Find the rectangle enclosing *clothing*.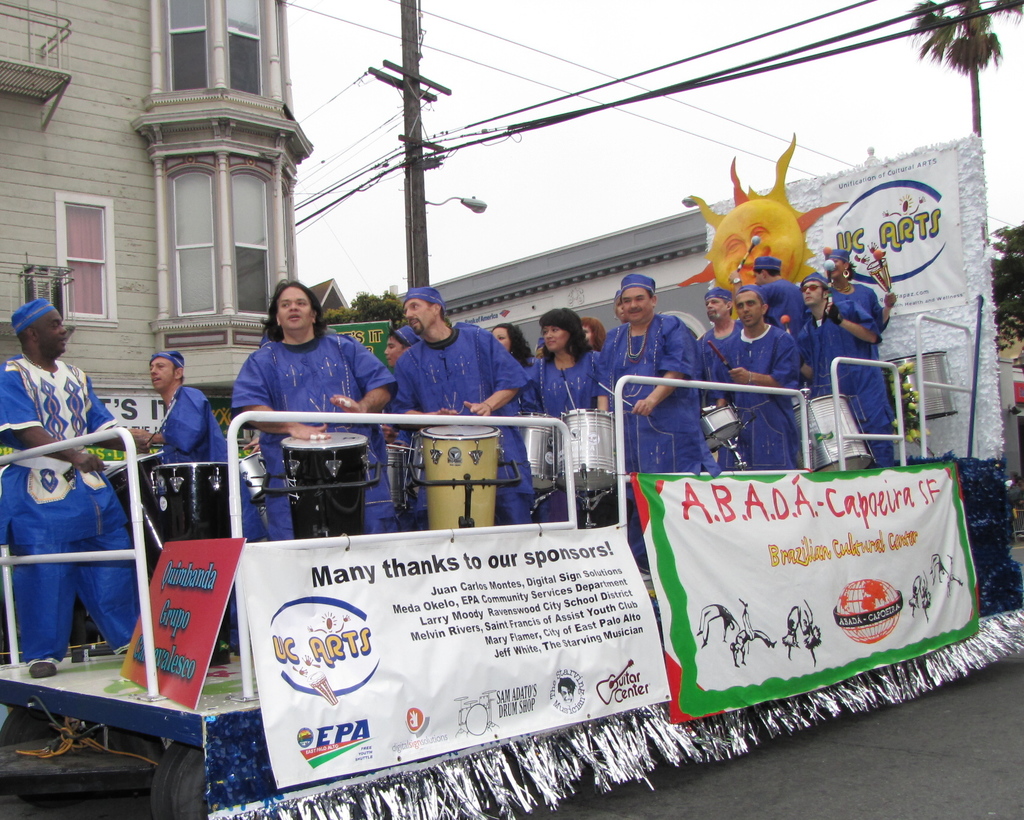
left=756, top=278, right=811, bottom=336.
